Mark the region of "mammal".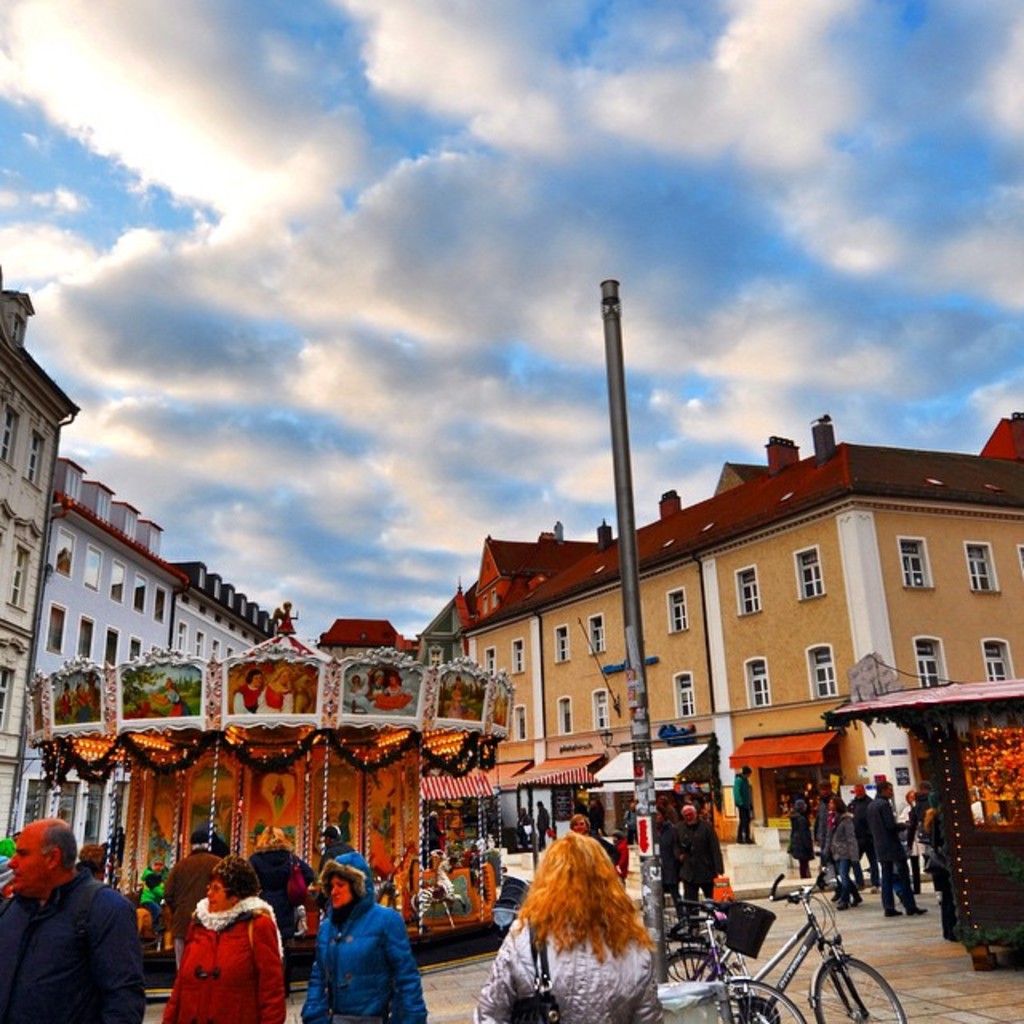
Region: detection(819, 797, 861, 912).
